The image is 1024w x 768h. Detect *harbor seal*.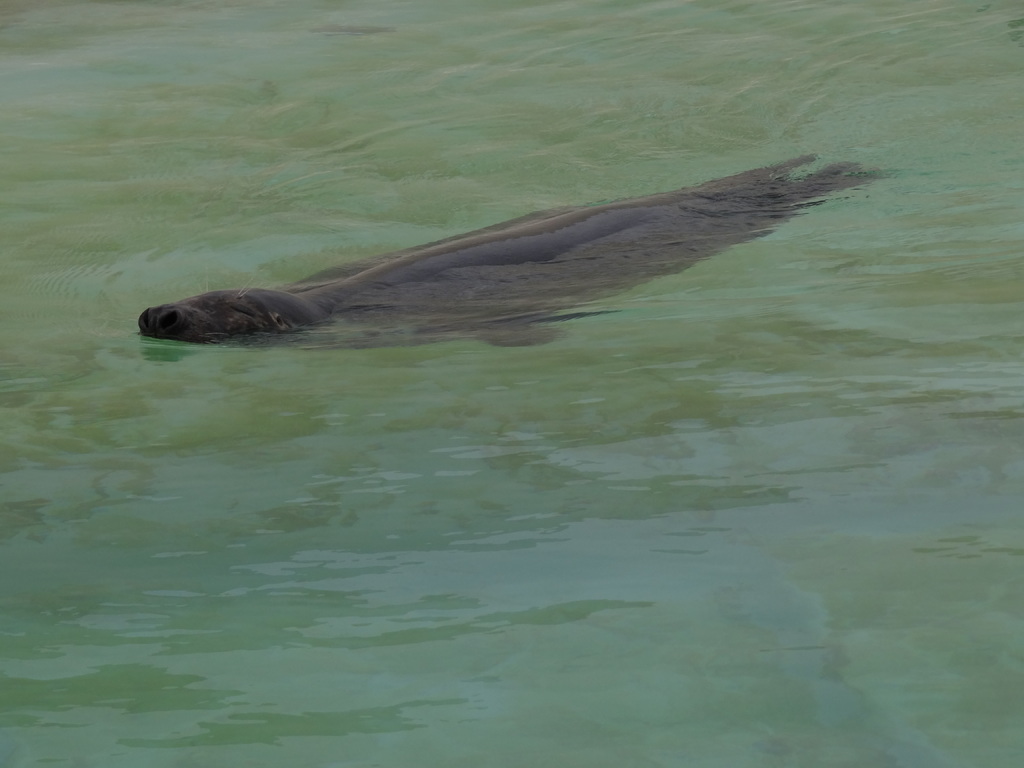
Detection: (x1=129, y1=203, x2=644, y2=347).
